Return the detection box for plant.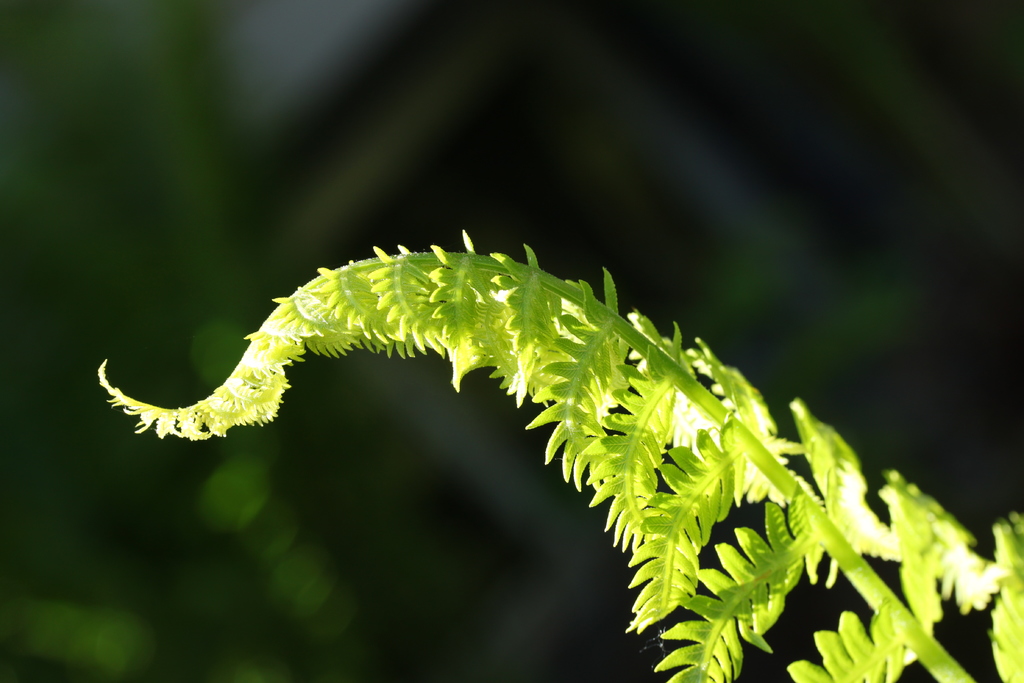
94/224/1023/682.
